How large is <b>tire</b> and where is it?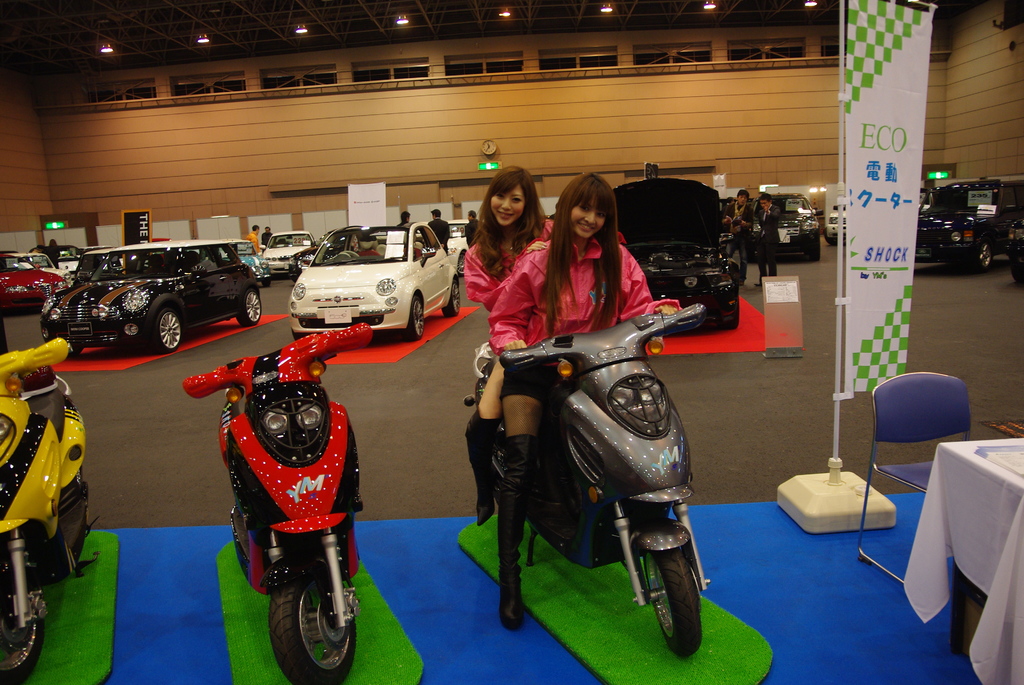
Bounding box: x1=974, y1=237, x2=995, y2=267.
